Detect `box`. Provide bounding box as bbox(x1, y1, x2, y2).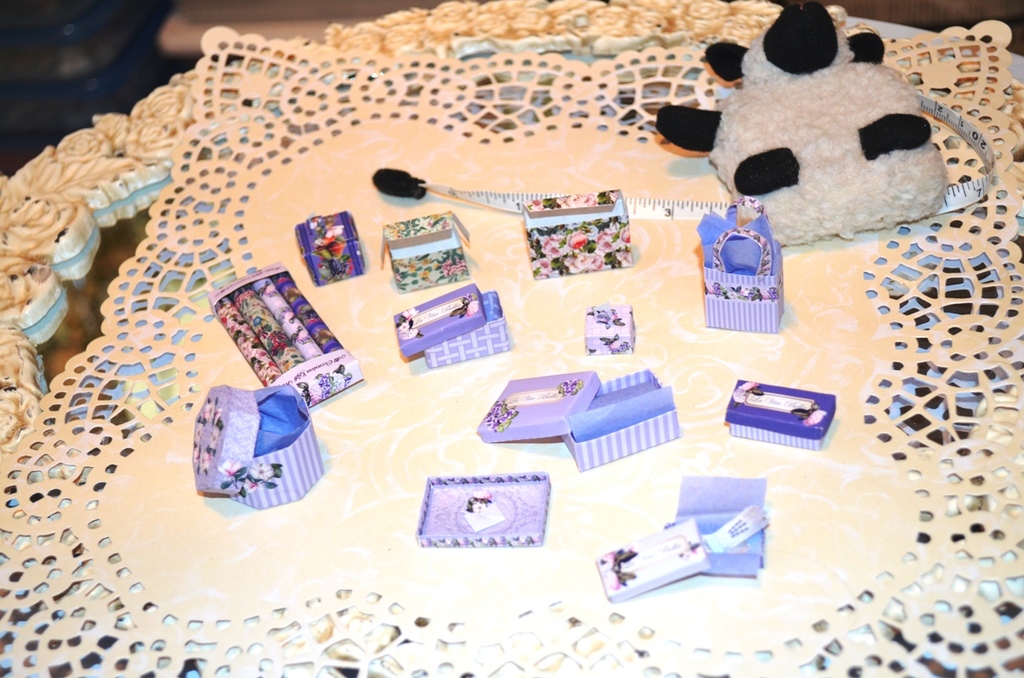
bbox(721, 377, 837, 450).
